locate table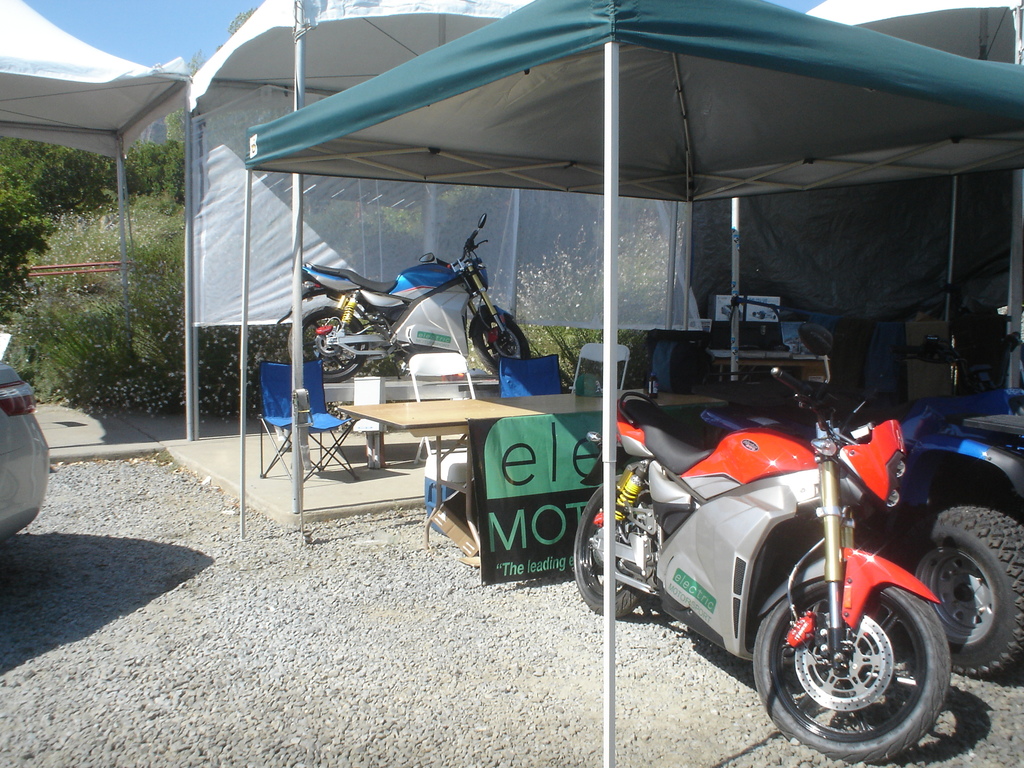
[left=335, top=371, right=668, bottom=564]
